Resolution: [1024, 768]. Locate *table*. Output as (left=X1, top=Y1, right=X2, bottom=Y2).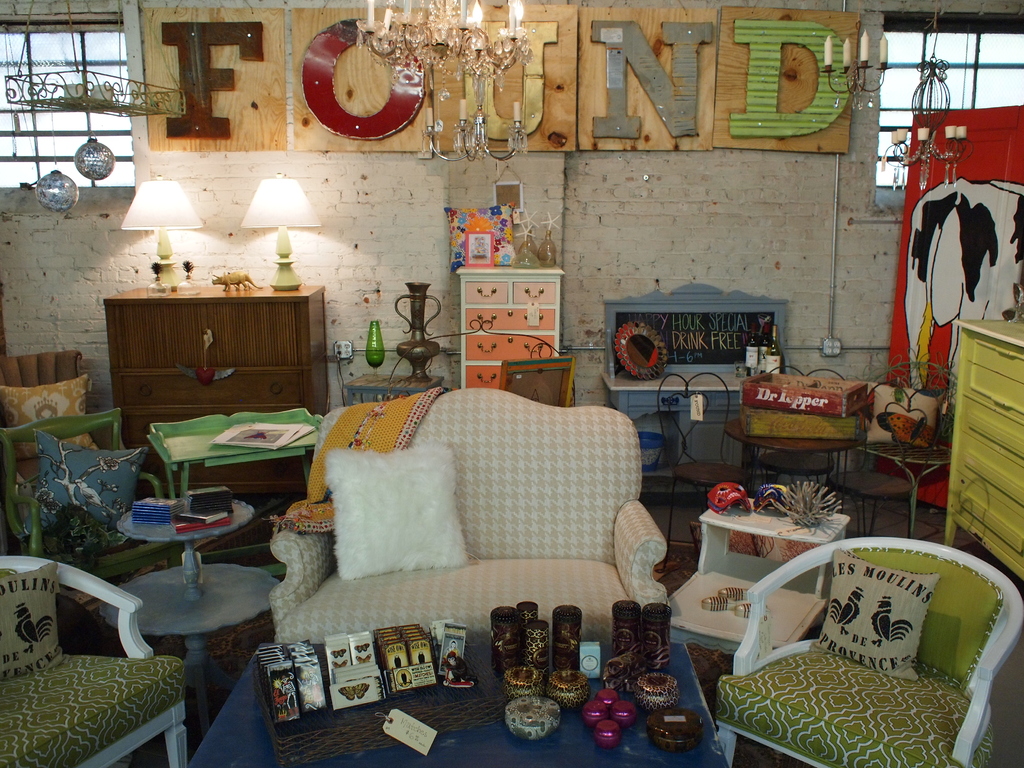
(left=945, top=317, right=1023, bottom=585).
